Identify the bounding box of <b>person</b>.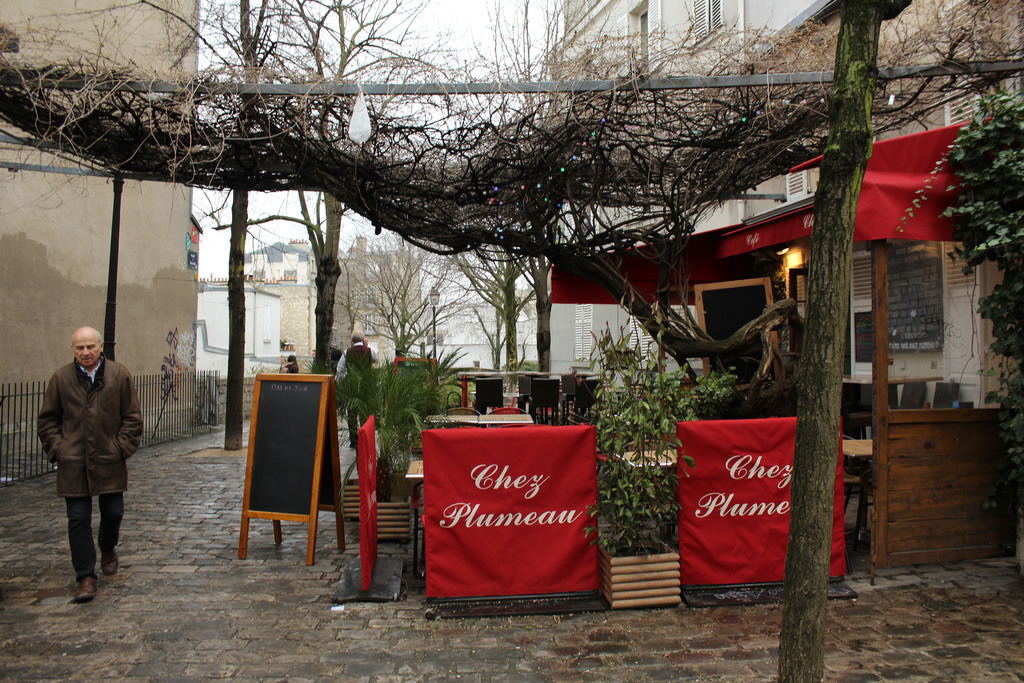
<region>335, 331, 383, 446</region>.
